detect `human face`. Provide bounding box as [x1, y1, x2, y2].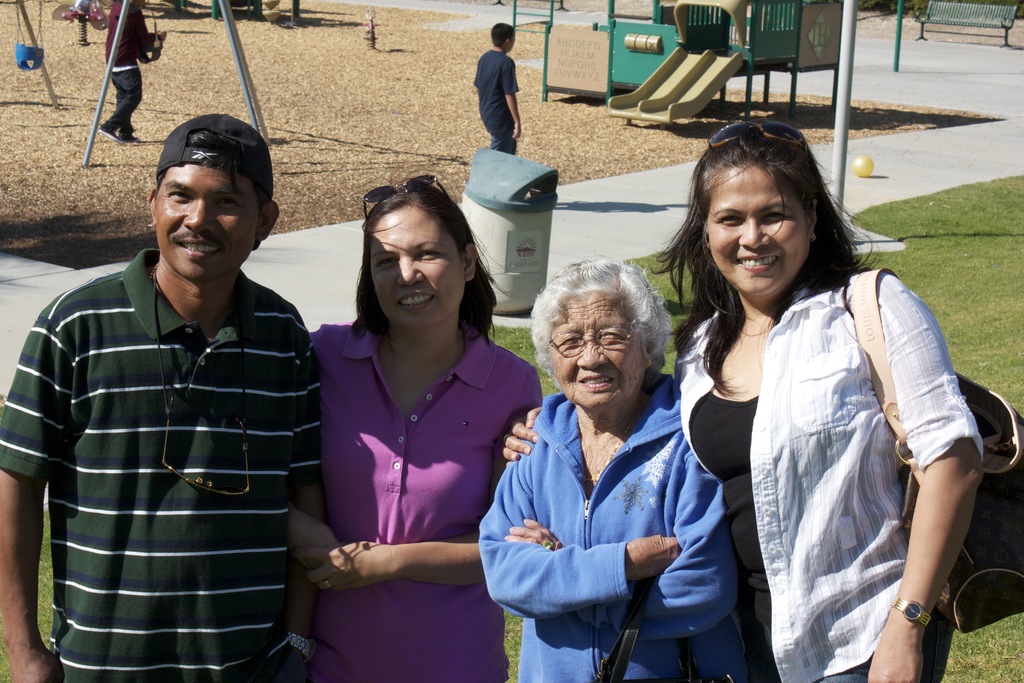
[156, 163, 267, 283].
